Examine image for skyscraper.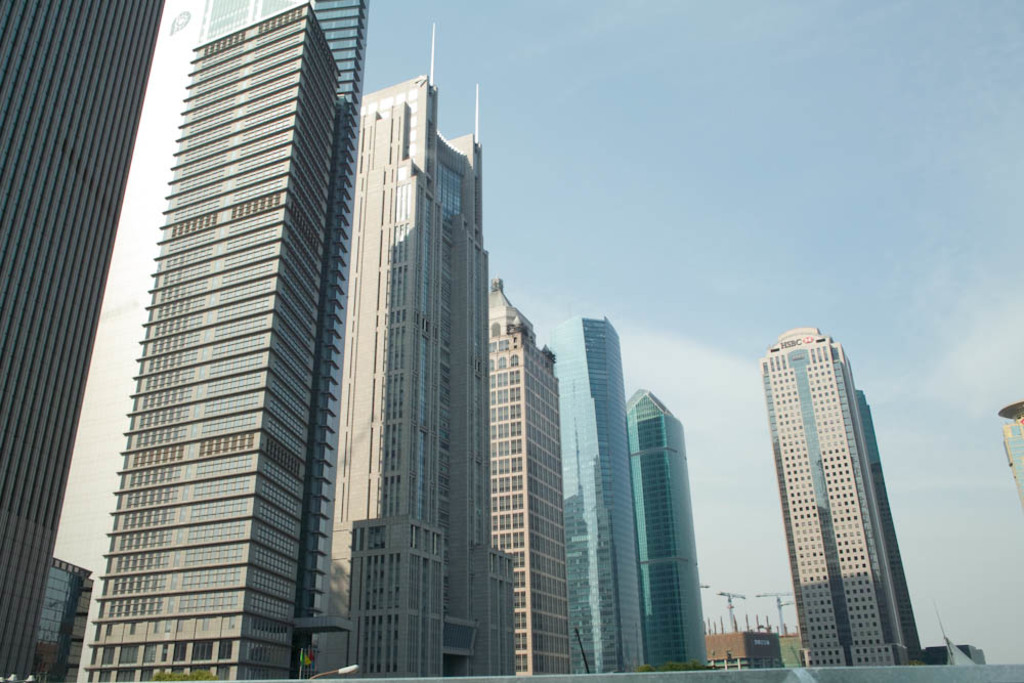
Examination result: (27,548,94,682).
